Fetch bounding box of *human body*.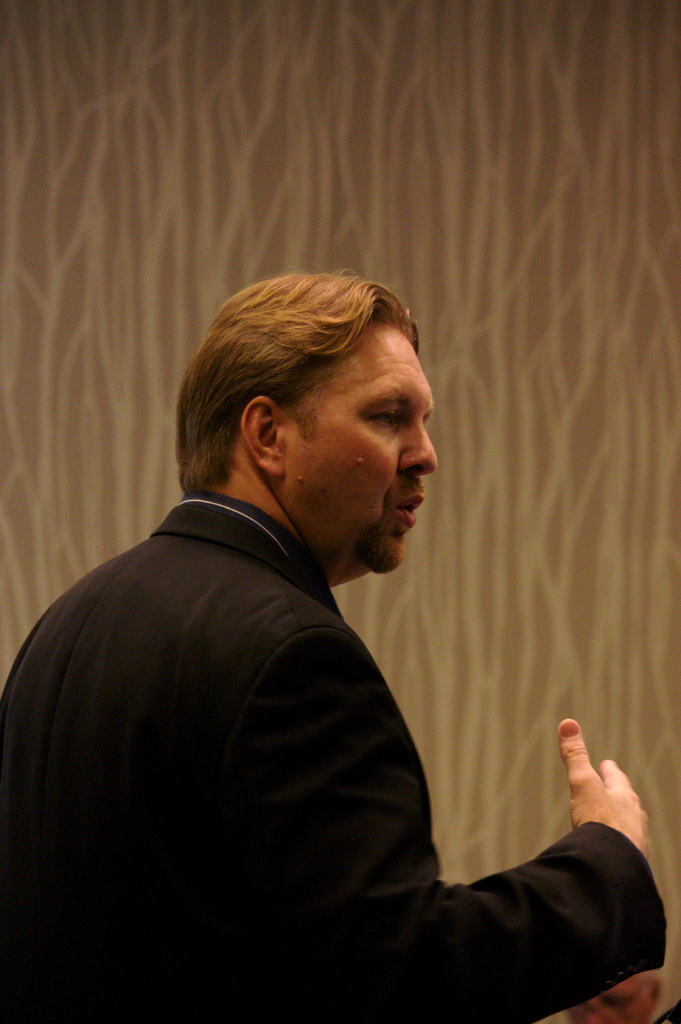
Bbox: l=1, t=272, r=675, b=1023.
